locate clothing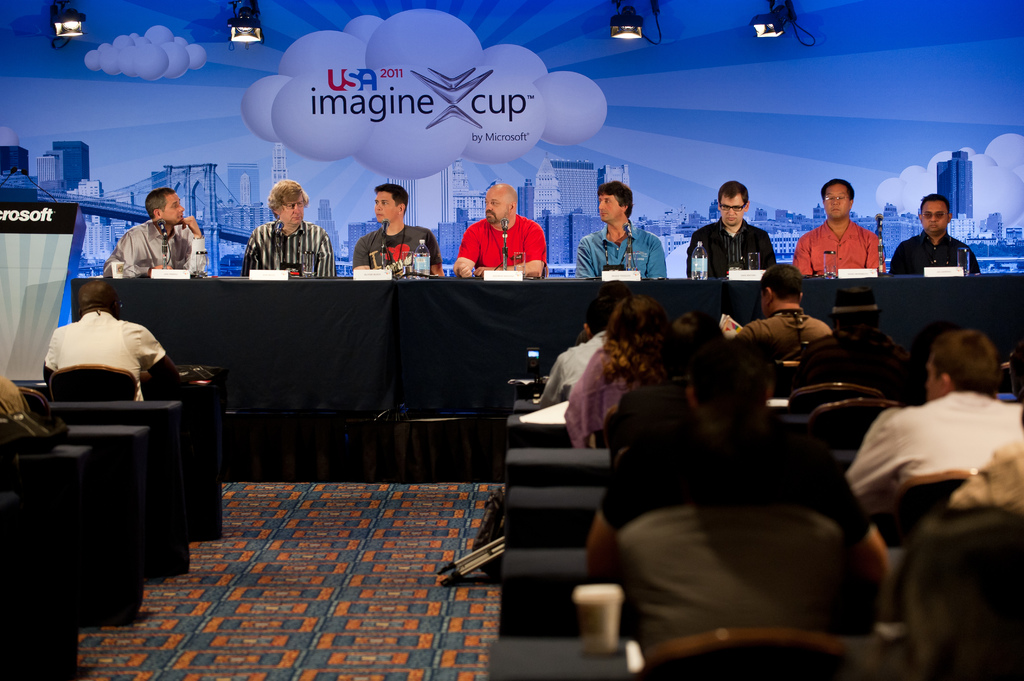
Rect(352, 224, 444, 276)
